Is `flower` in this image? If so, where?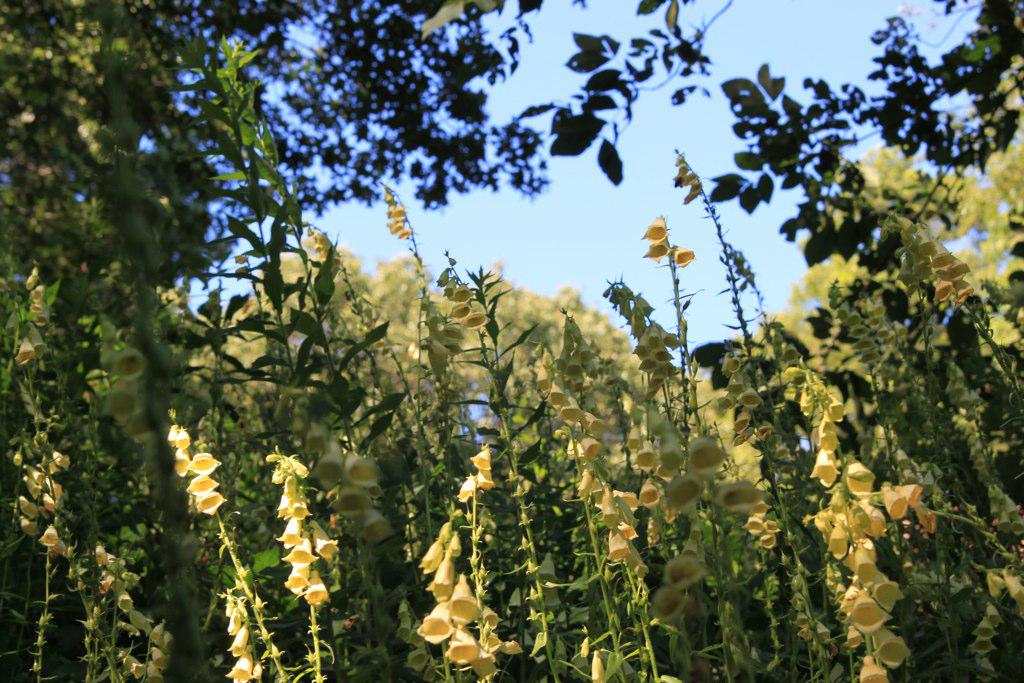
Yes, at bbox=[972, 634, 993, 655].
